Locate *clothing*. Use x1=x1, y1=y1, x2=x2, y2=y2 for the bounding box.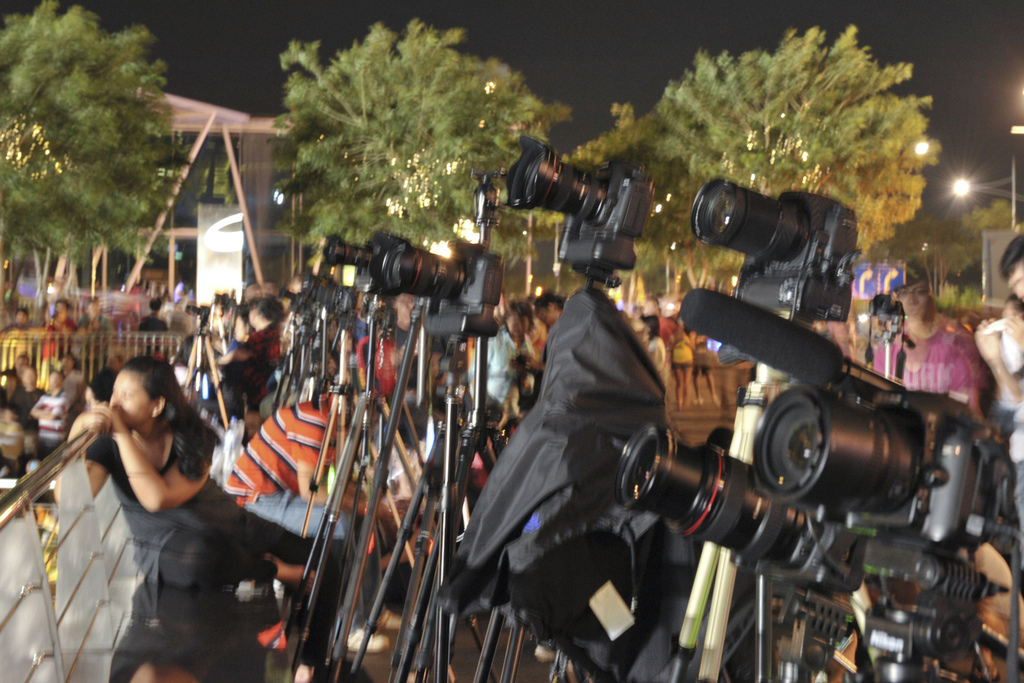
x1=85, y1=417, x2=260, y2=682.
